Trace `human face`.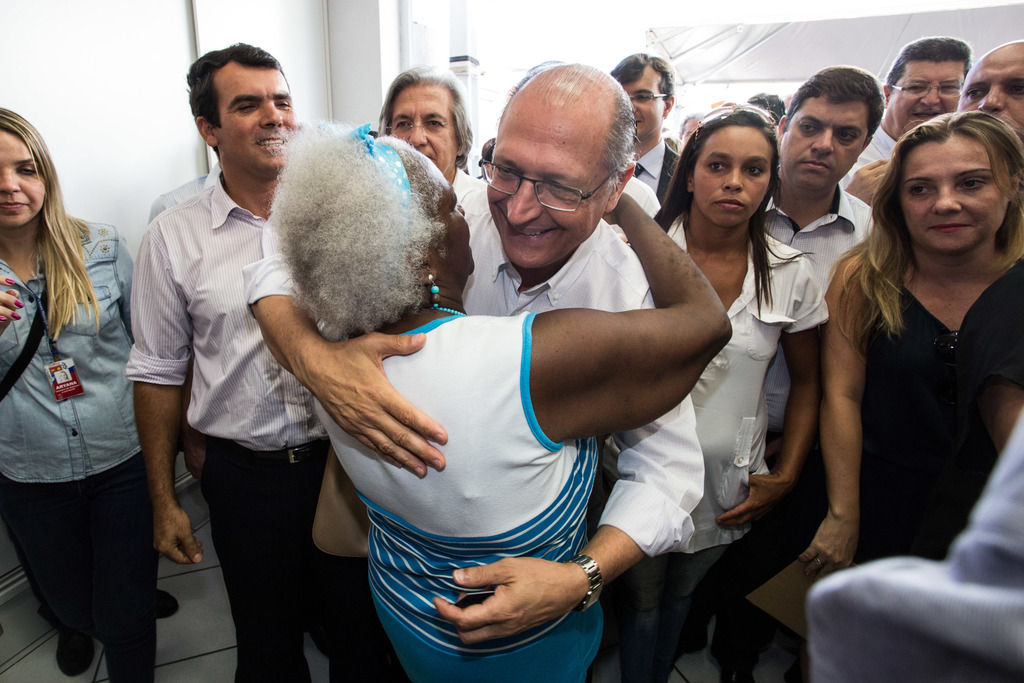
Traced to locate(898, 130, 1008, 265).
